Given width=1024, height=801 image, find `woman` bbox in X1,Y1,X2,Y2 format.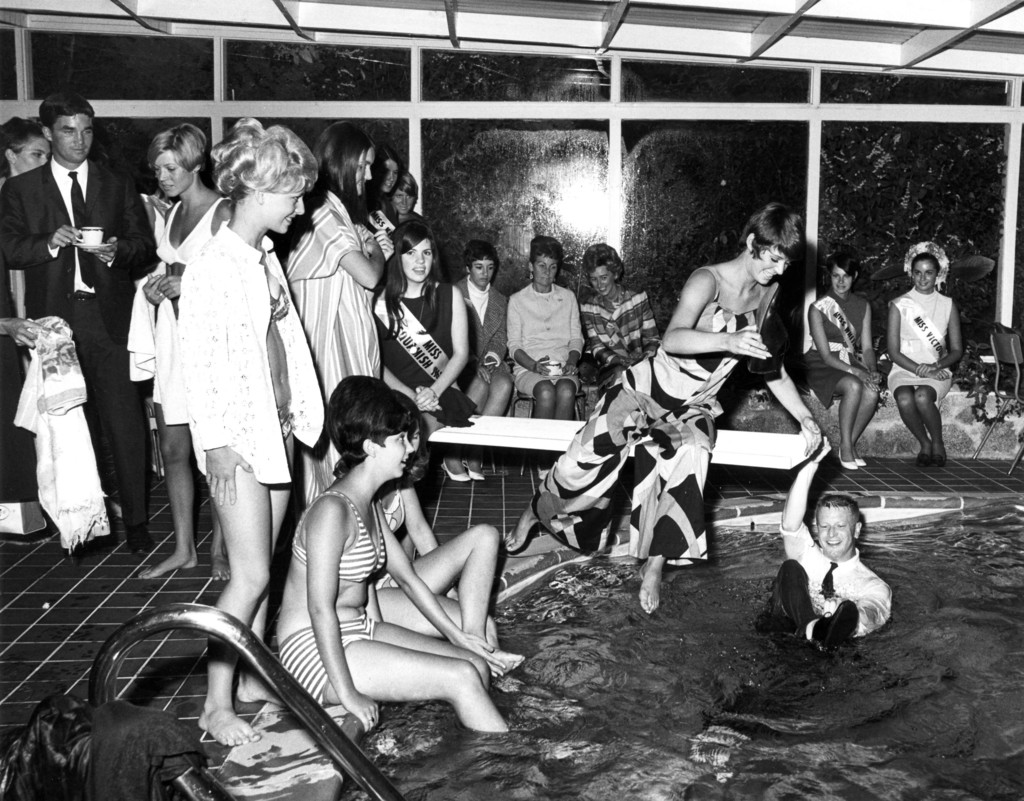
504,231,588,419.
